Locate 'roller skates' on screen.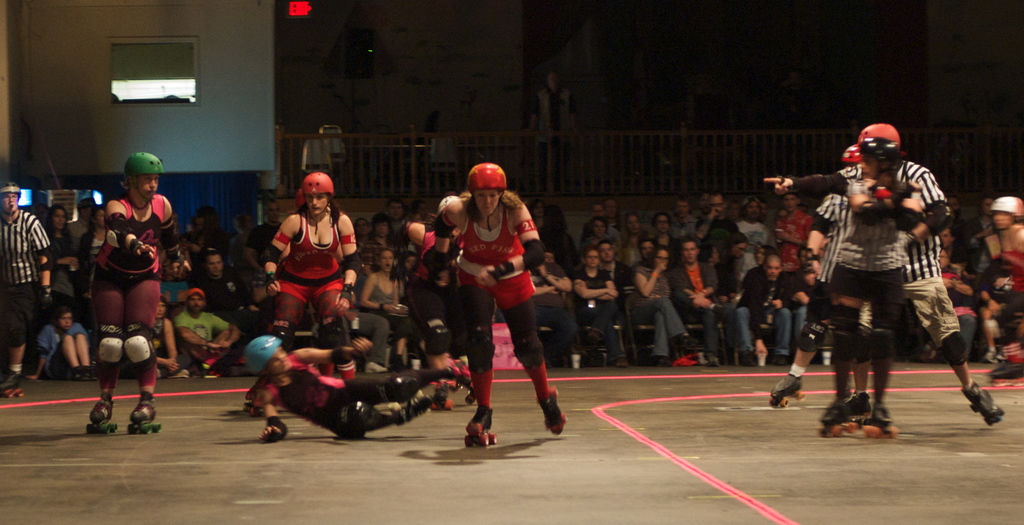
On screen at [769,374,804,410].
